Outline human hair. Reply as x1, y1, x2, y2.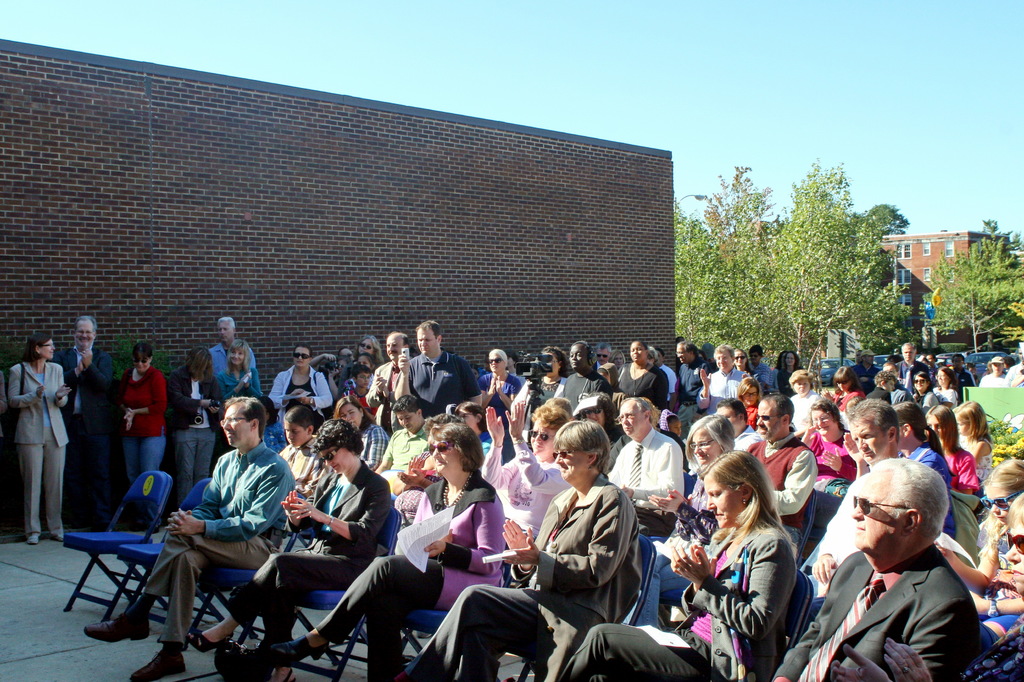
215, 318, 236, 325.
